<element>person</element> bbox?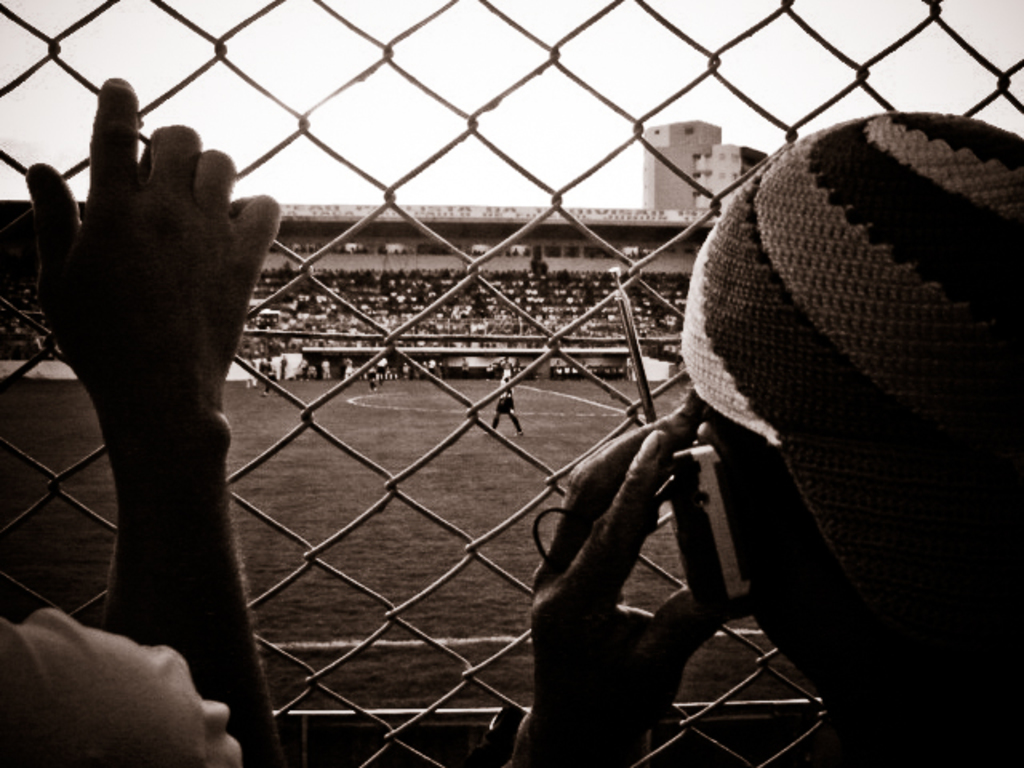
select_region(502, 114, 1022, 766)
